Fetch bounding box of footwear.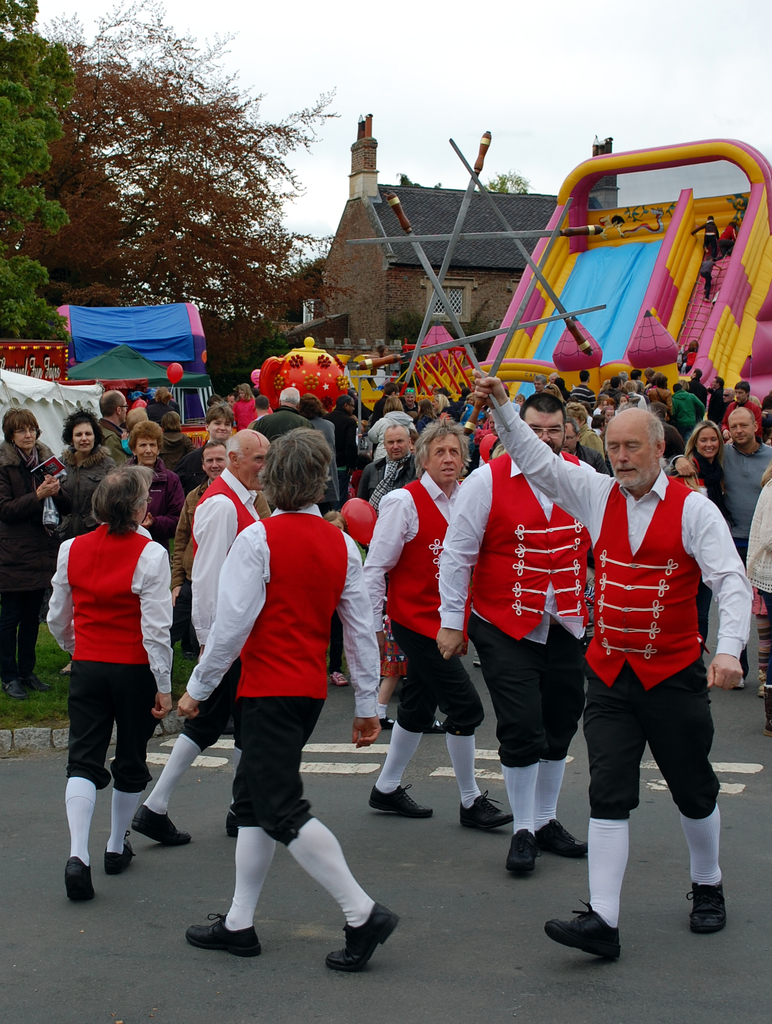
Bbox: [545, 904, 621, 966].
